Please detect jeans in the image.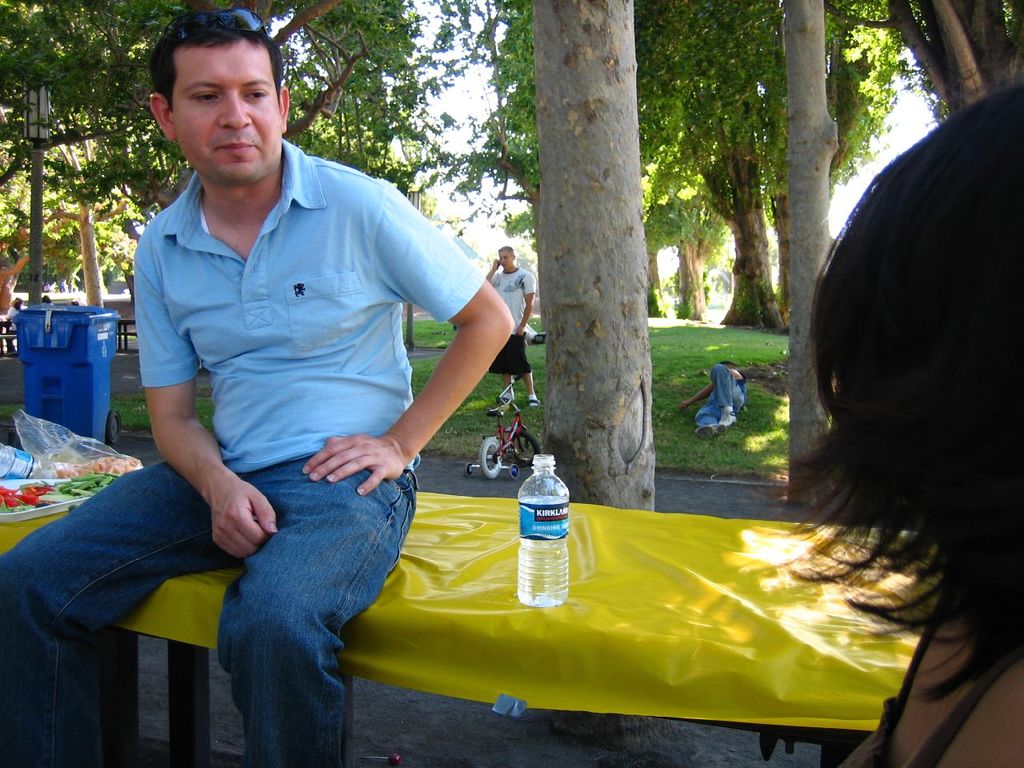
<box>54,427,346,744</box>.
